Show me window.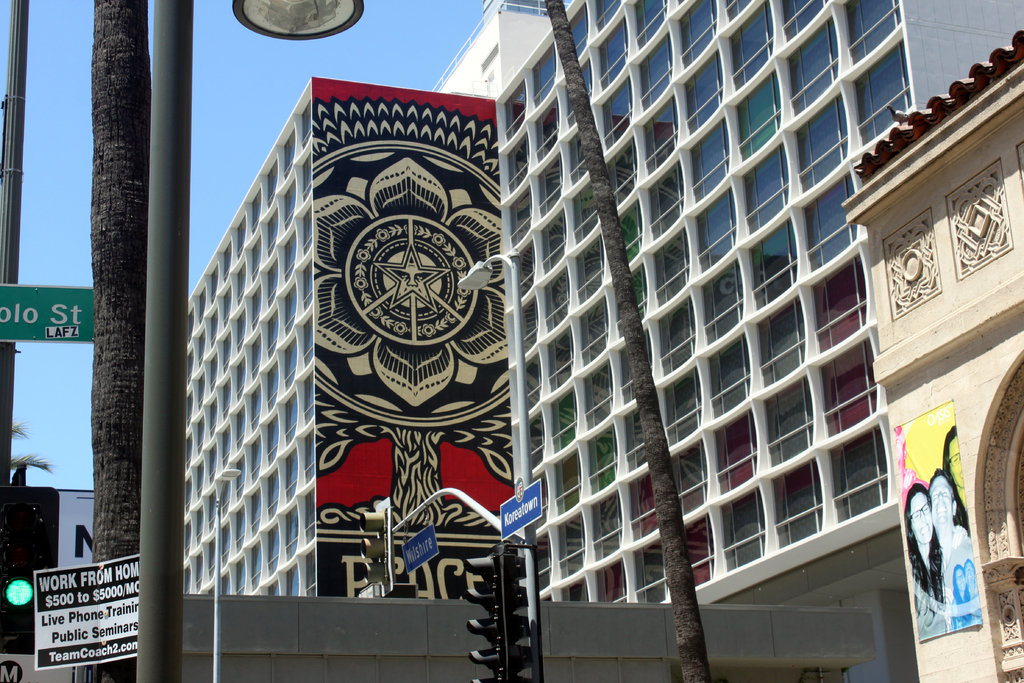
window is here: region(809, 259, 863, 352).
